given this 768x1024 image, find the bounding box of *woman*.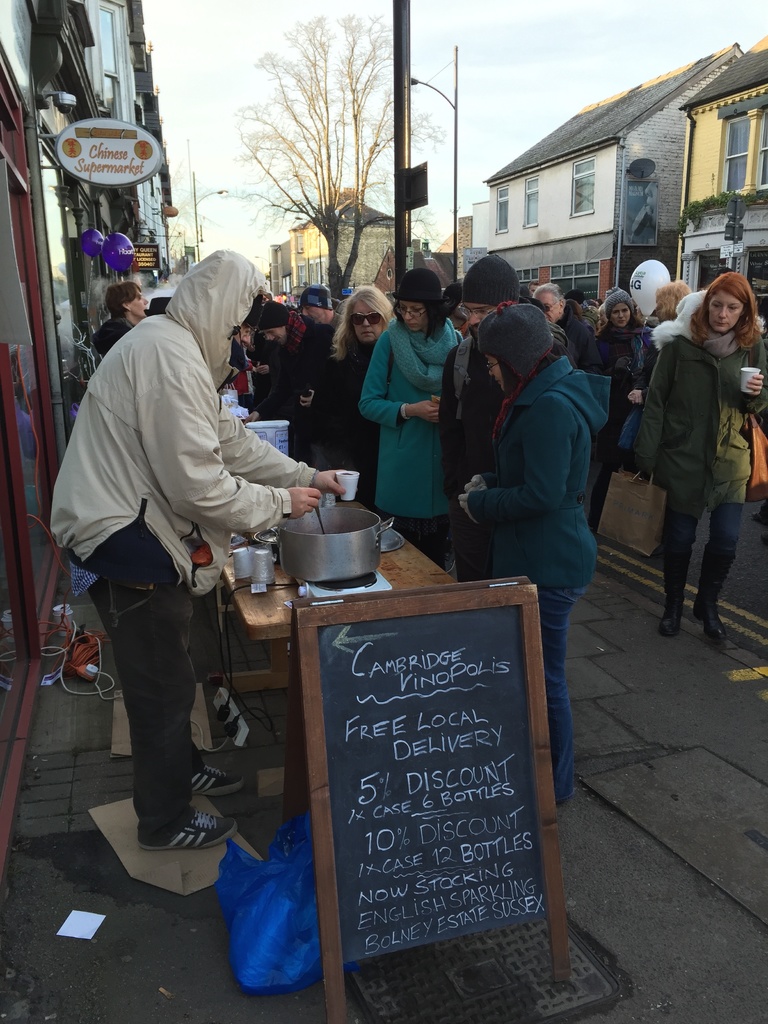
296 287 399 511.
